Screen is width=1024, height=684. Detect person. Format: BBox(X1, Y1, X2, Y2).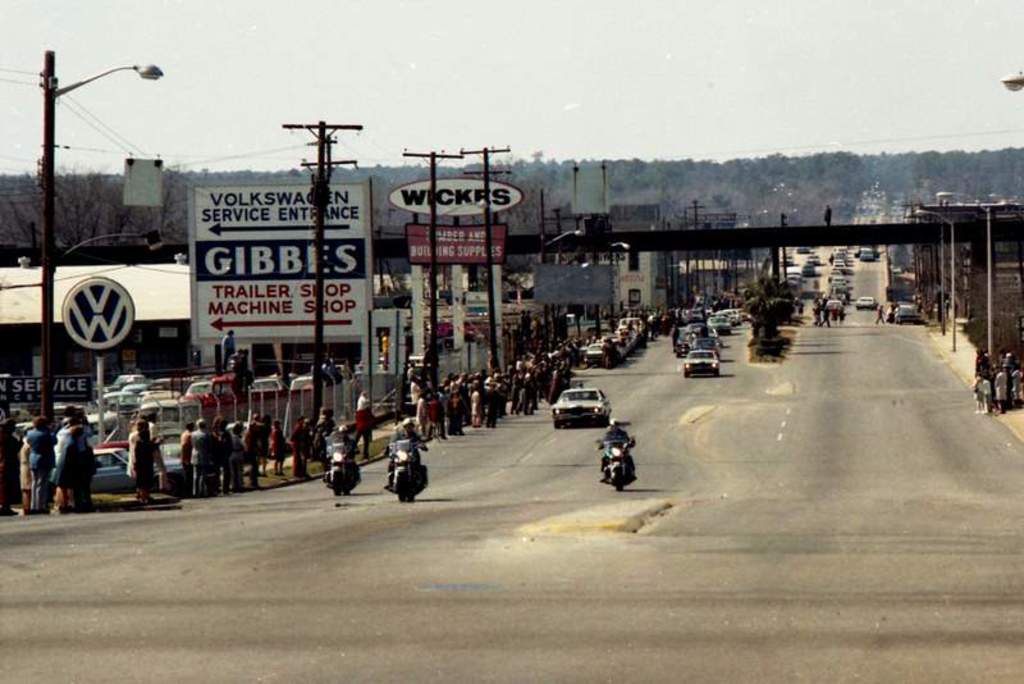
BBox(127, 414, 155, 496).
